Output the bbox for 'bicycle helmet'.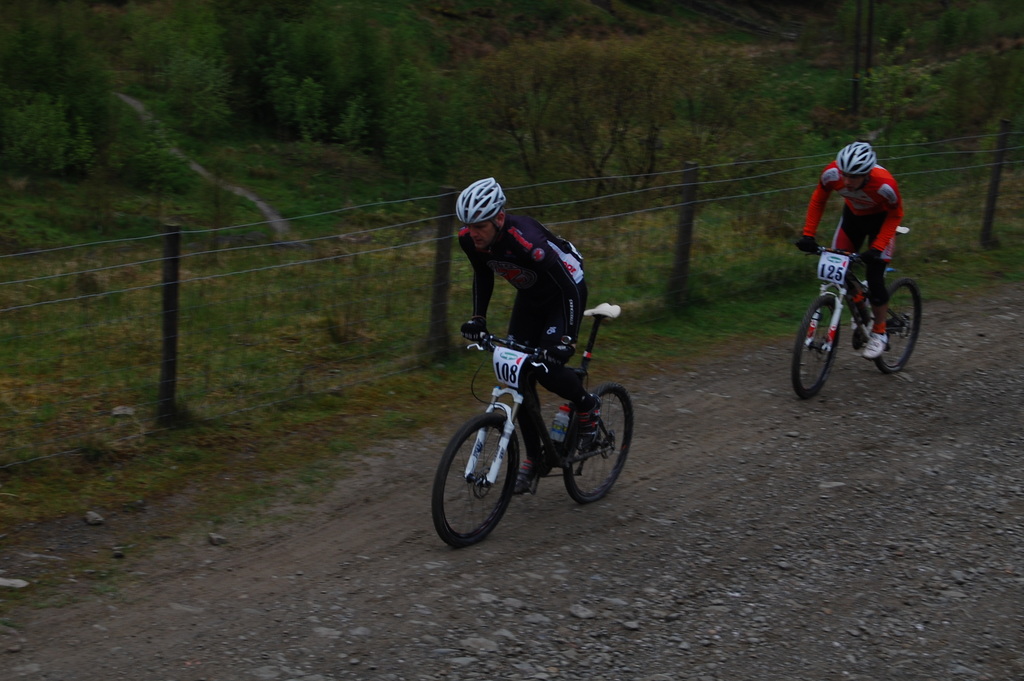
[835,138,876,192].
